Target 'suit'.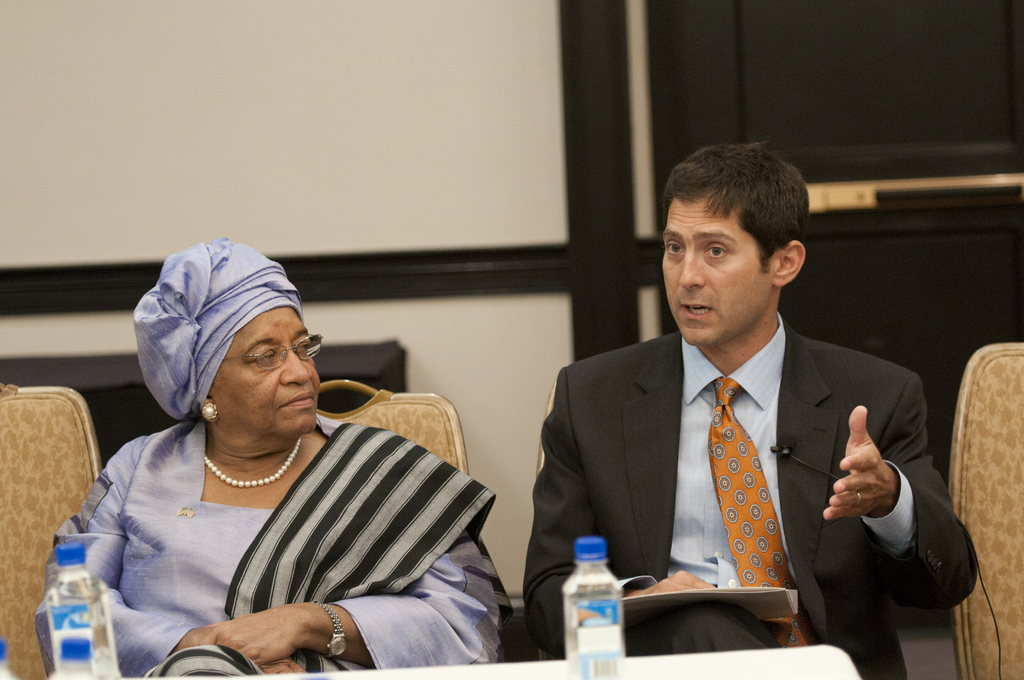
Target region: x1=543, y1=268, x2=949, y2=632.
